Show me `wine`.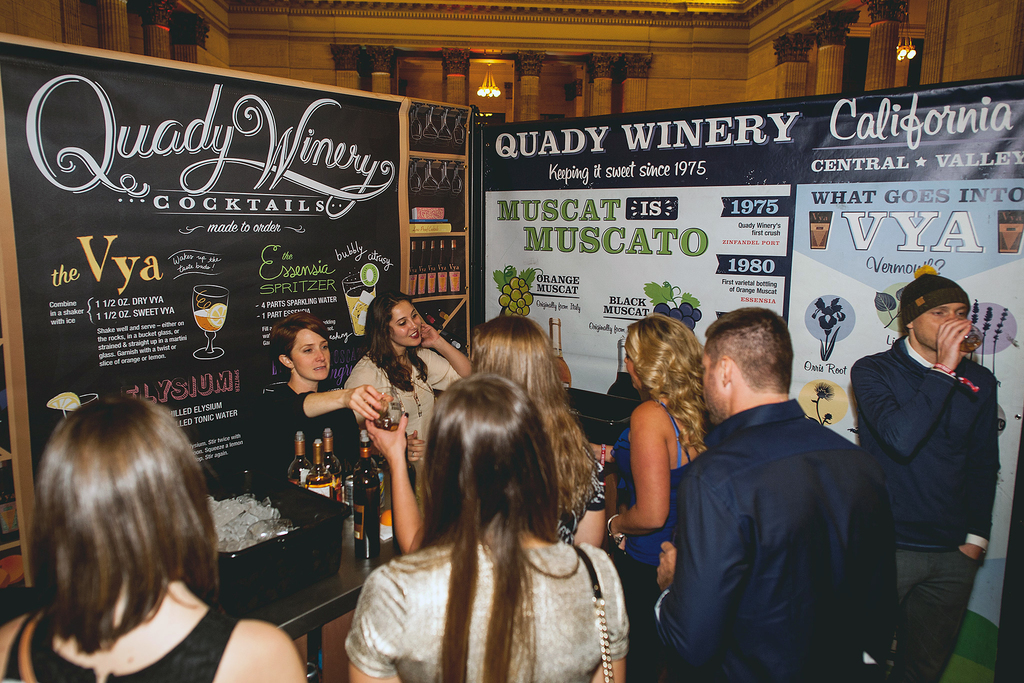
`wine` is here: [left=324, top=427, right=342, bottom=500].
